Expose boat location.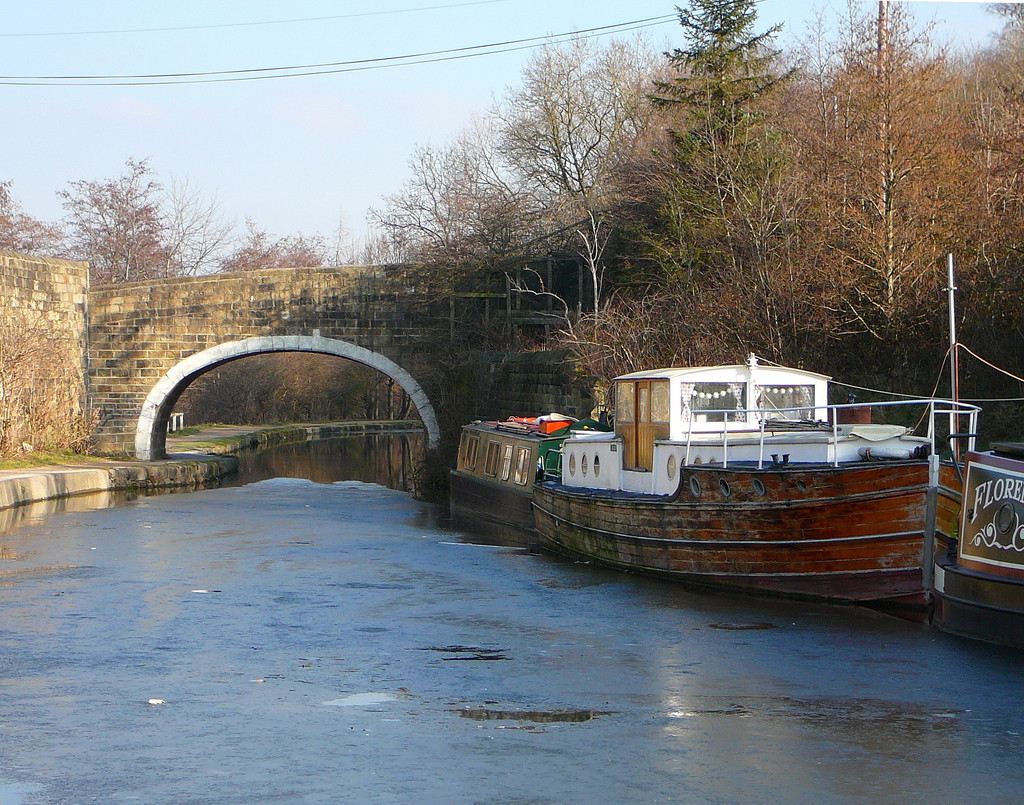
Exposed at 431/331/956/591.
